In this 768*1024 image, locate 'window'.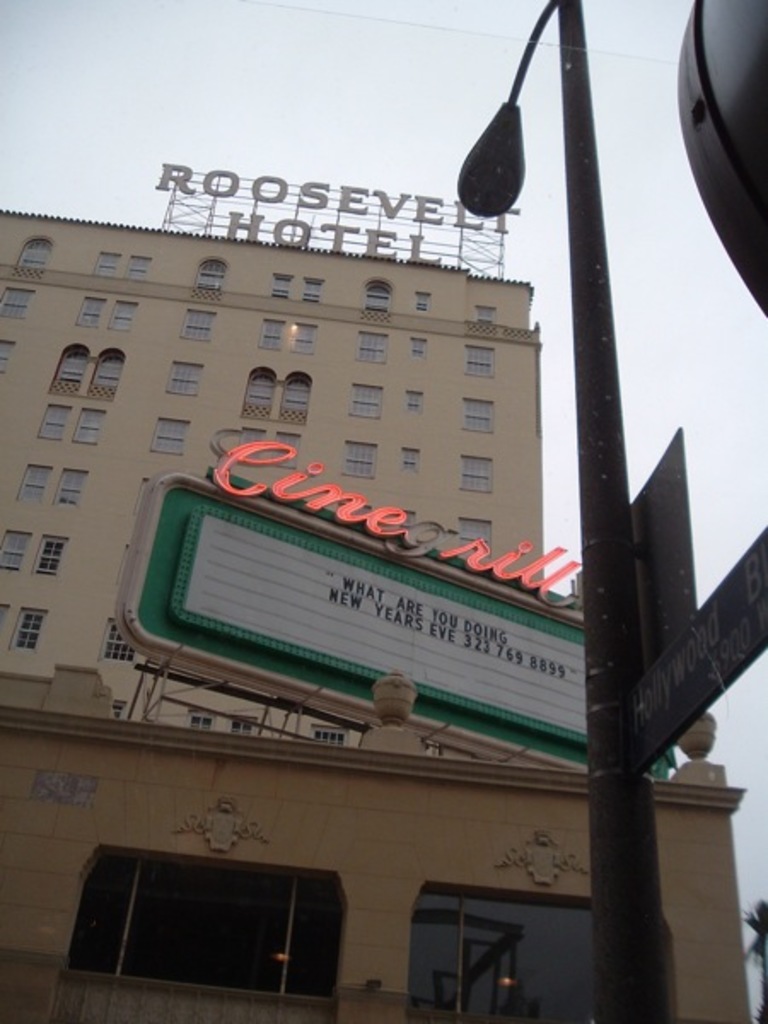
Bounding box: bbox(345, 444, 377, 476).
